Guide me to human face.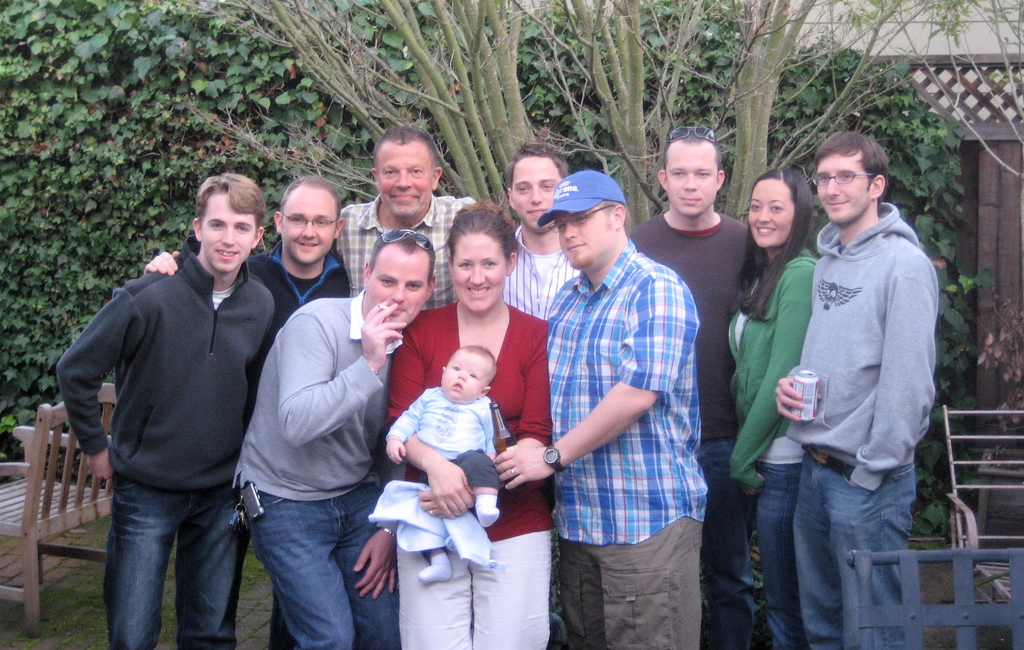
Guidance: locate(284, 188, 337, 266).
